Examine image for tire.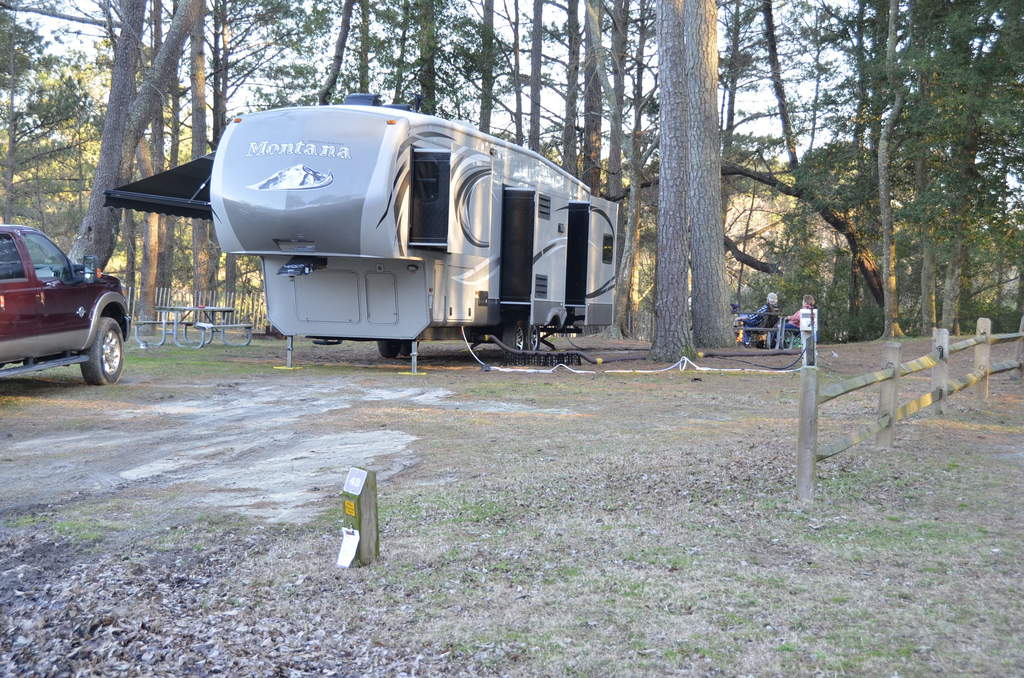
Examination result: (x1=527, y1=323, x2=538, y2=354).
